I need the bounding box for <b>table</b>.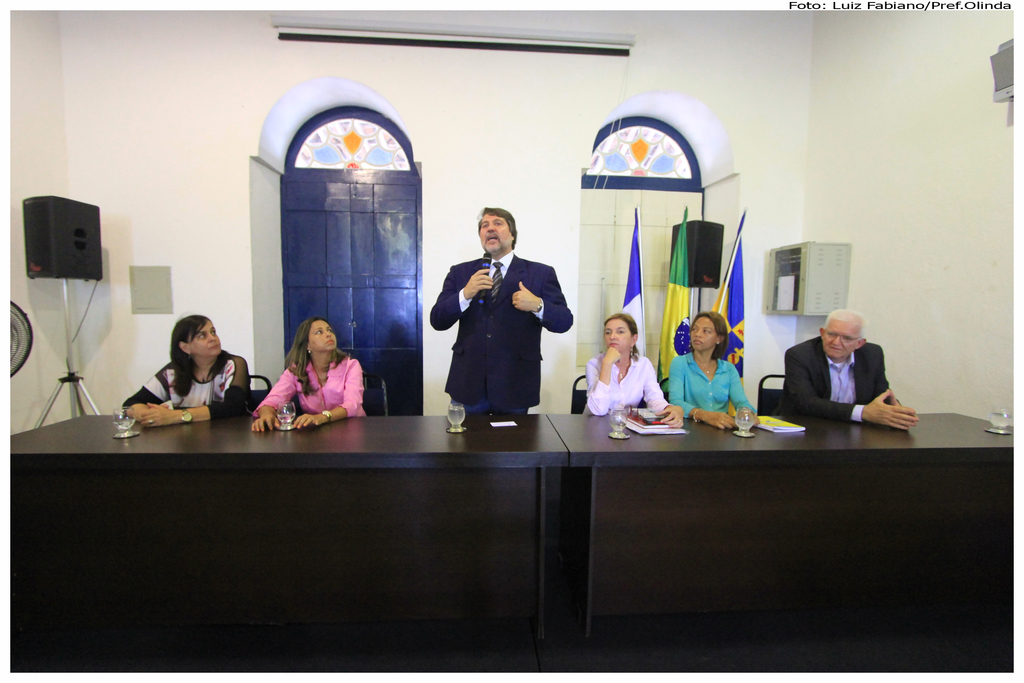
Here it is: left=376, top=382, right=998, bottom=648.
